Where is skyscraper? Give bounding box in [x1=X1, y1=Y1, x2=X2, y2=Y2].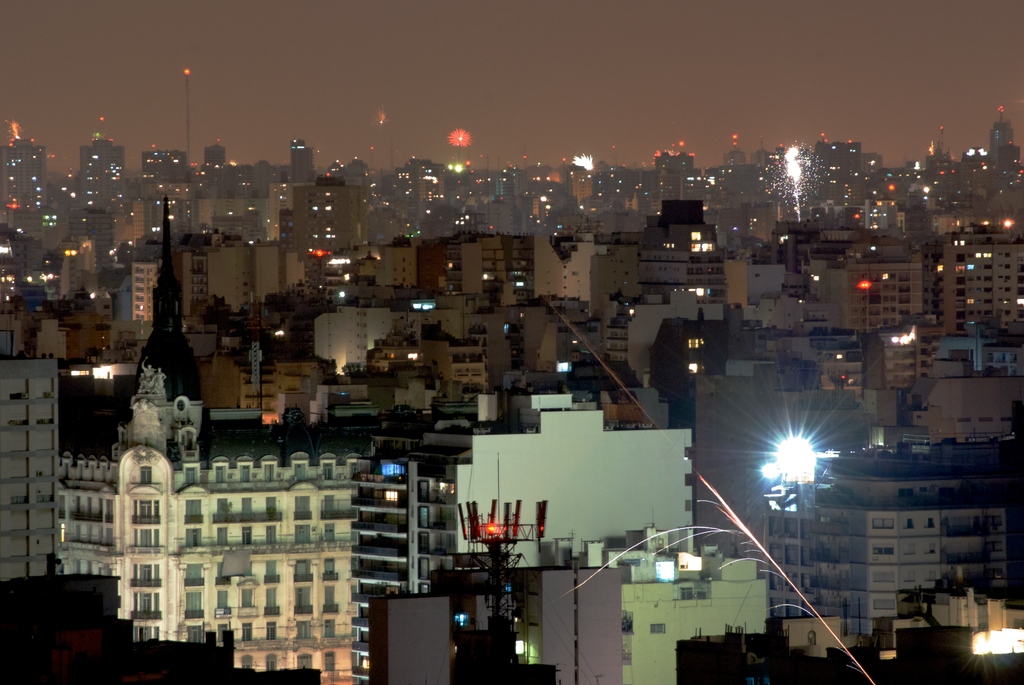
[x1=451, y1=369, x2=687, y2=604].
